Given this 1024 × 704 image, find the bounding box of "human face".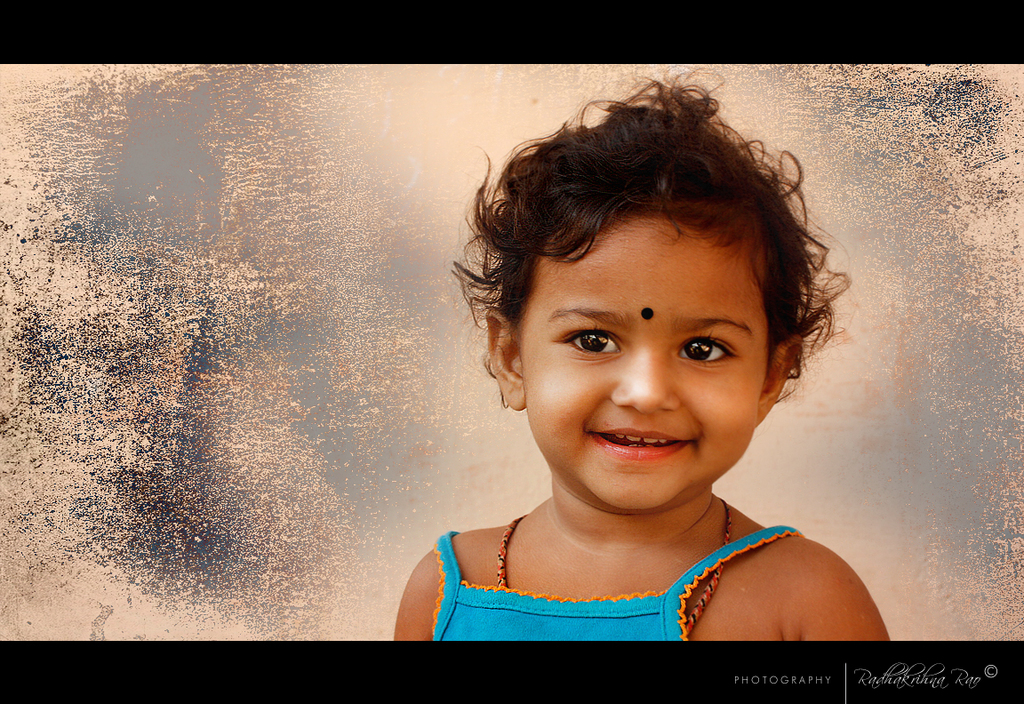
bbox=(519, 198, 756, 516).
